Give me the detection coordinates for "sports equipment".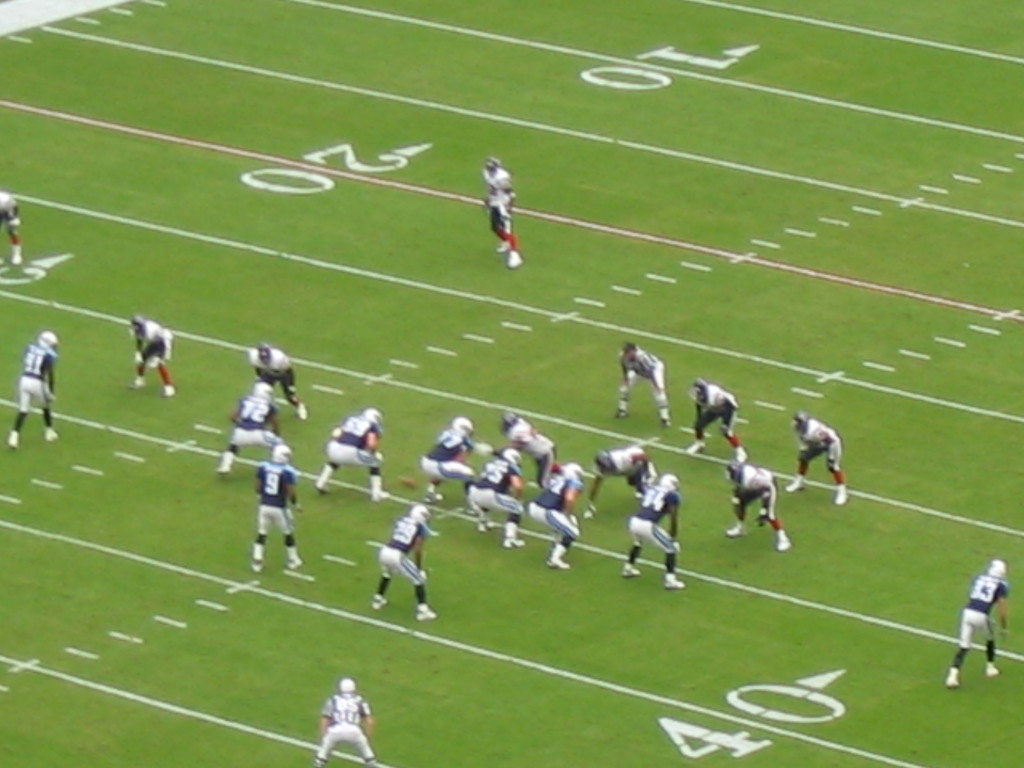
793, 412, 809, 437.
